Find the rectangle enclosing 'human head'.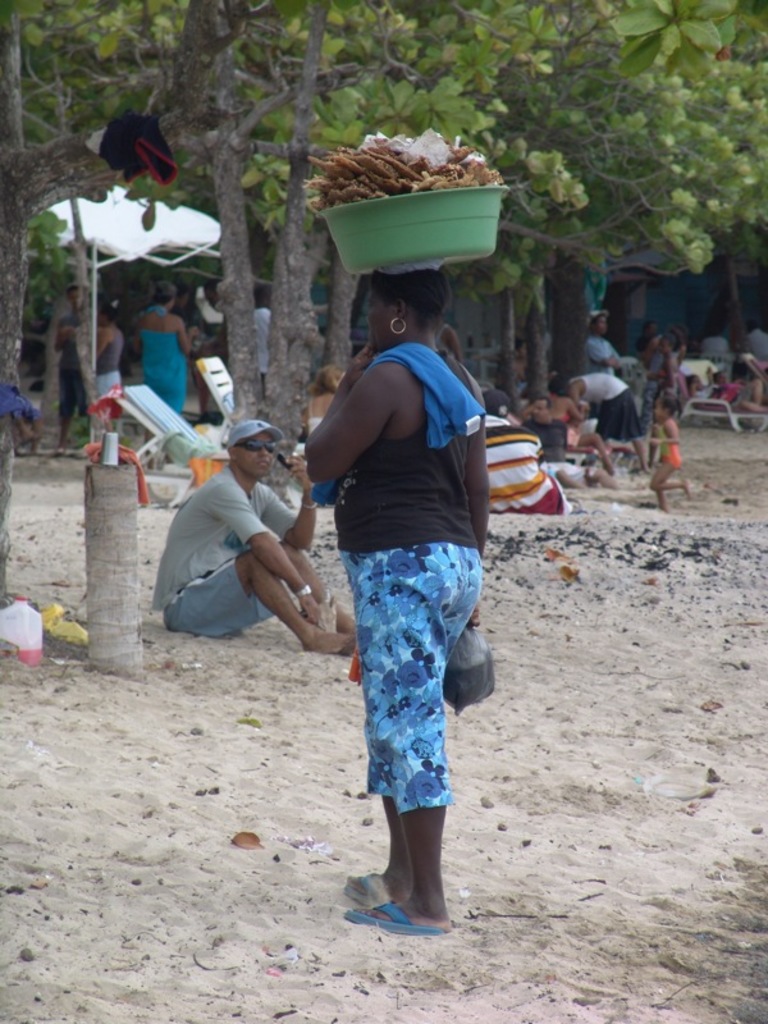
locate(152, 284, 178, 311).
